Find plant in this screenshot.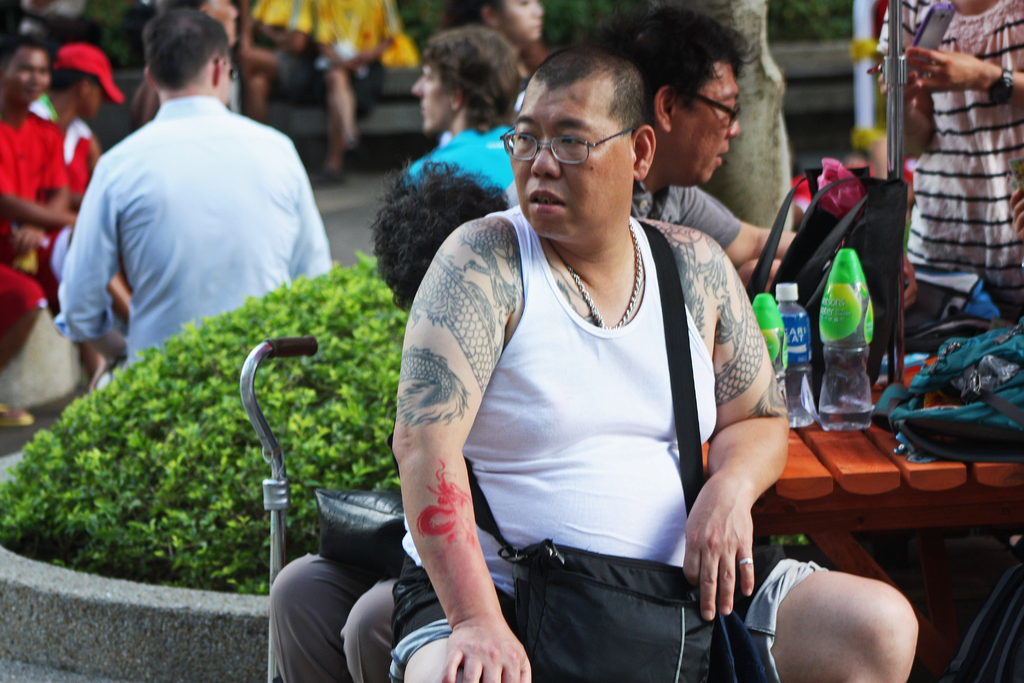
The bounding box for plant is [75, 0, 148, 72].
